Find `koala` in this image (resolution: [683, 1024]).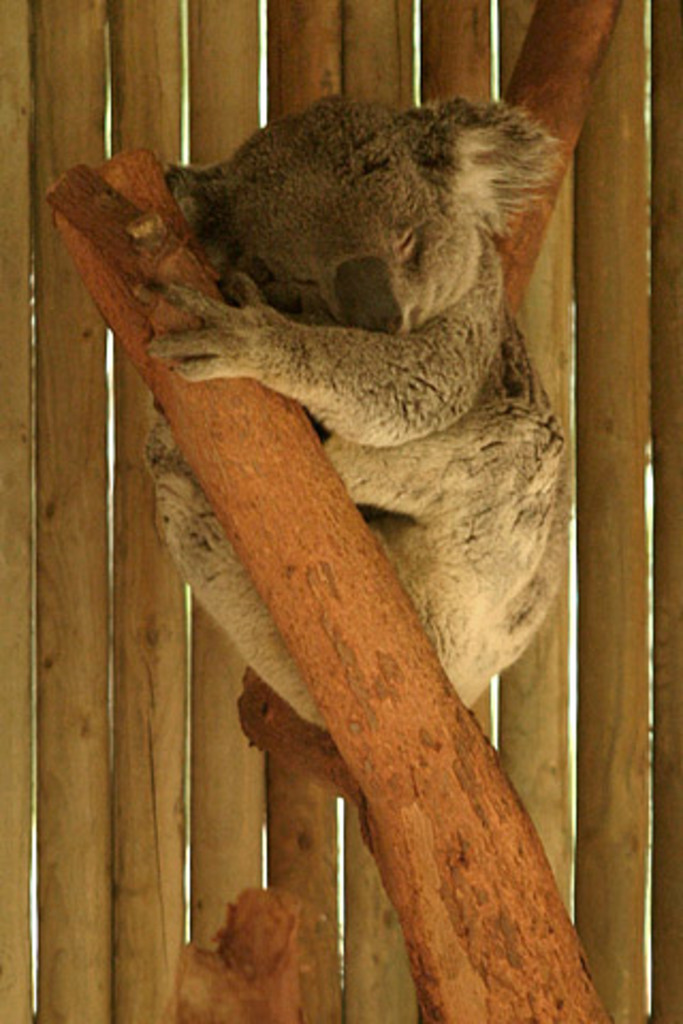
x1=156 y1=96 x2=568 y2=738.
